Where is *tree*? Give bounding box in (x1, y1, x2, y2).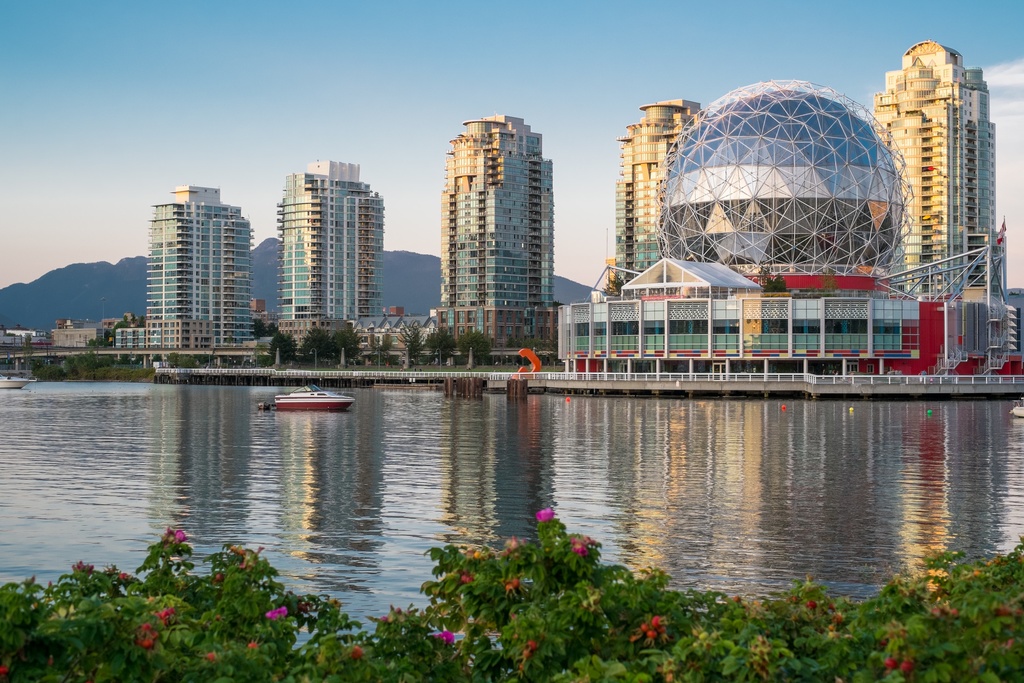
(0, 506, 1023, 682).
